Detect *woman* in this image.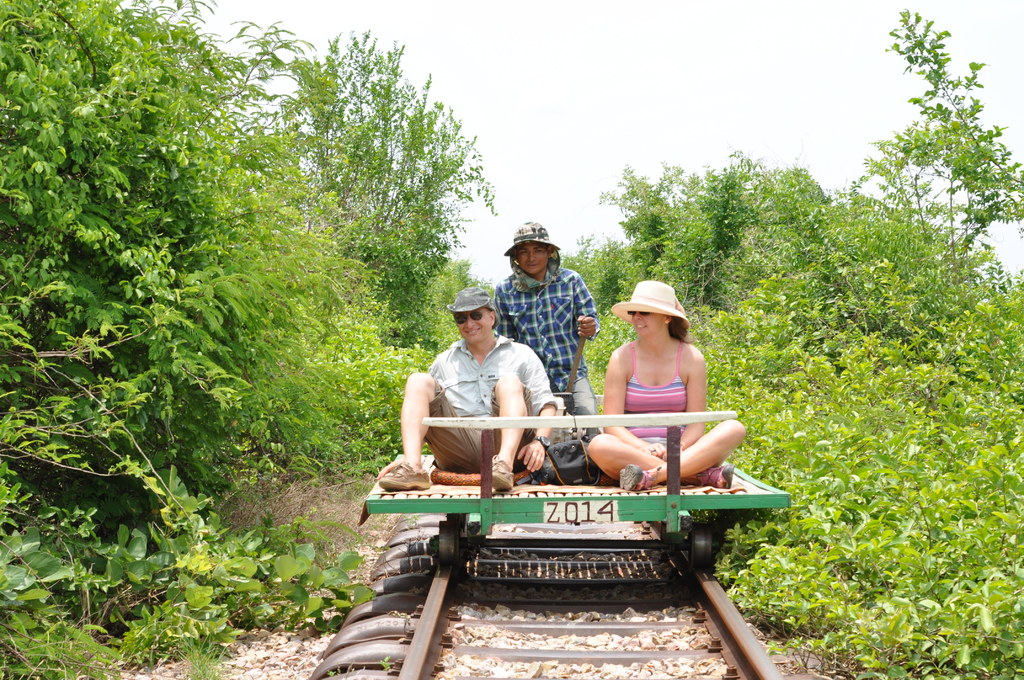
Detection: BBox(492, 220, 600, 433).
